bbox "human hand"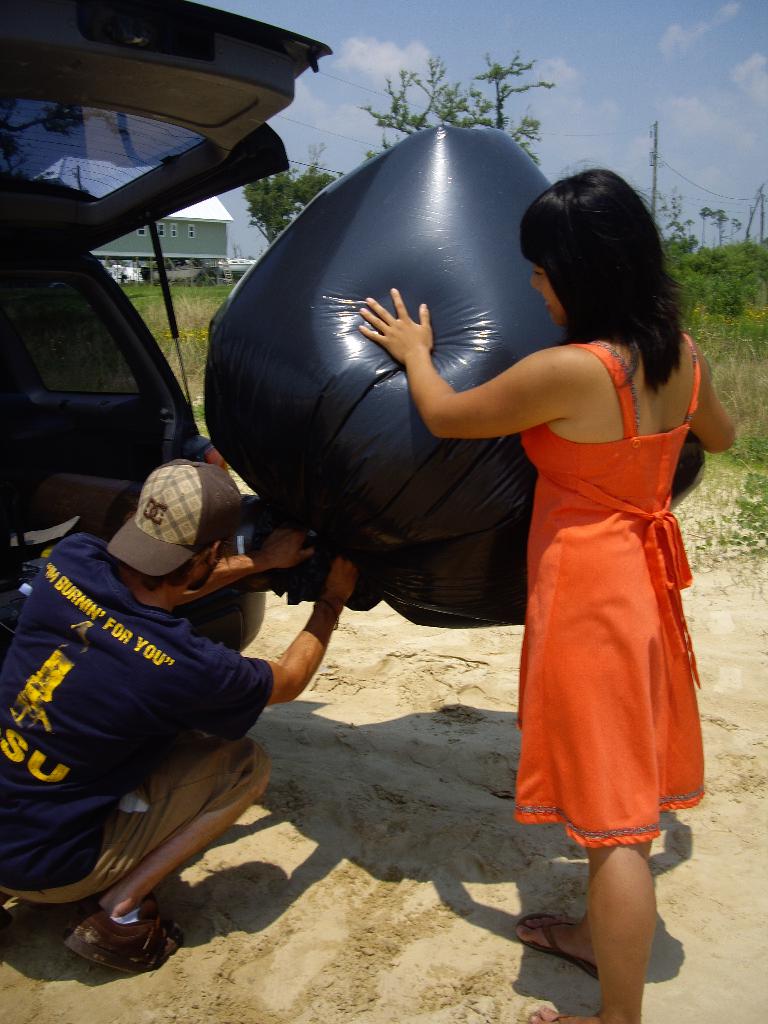
356:276:452:365
